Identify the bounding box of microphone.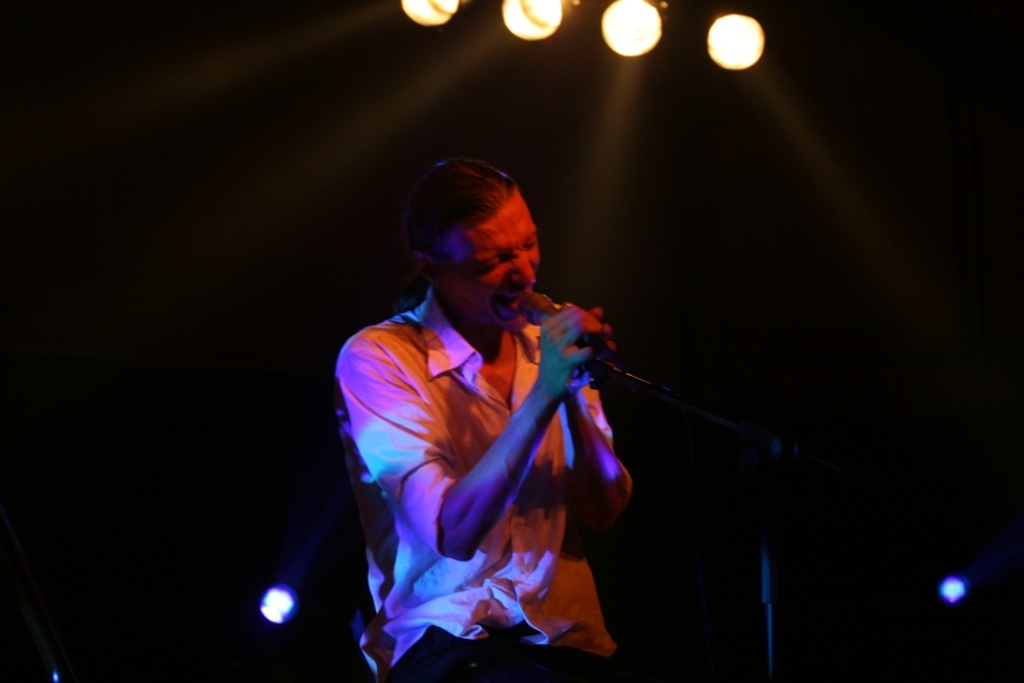
[x1=517, y1=287, x2=633, y2=375].
